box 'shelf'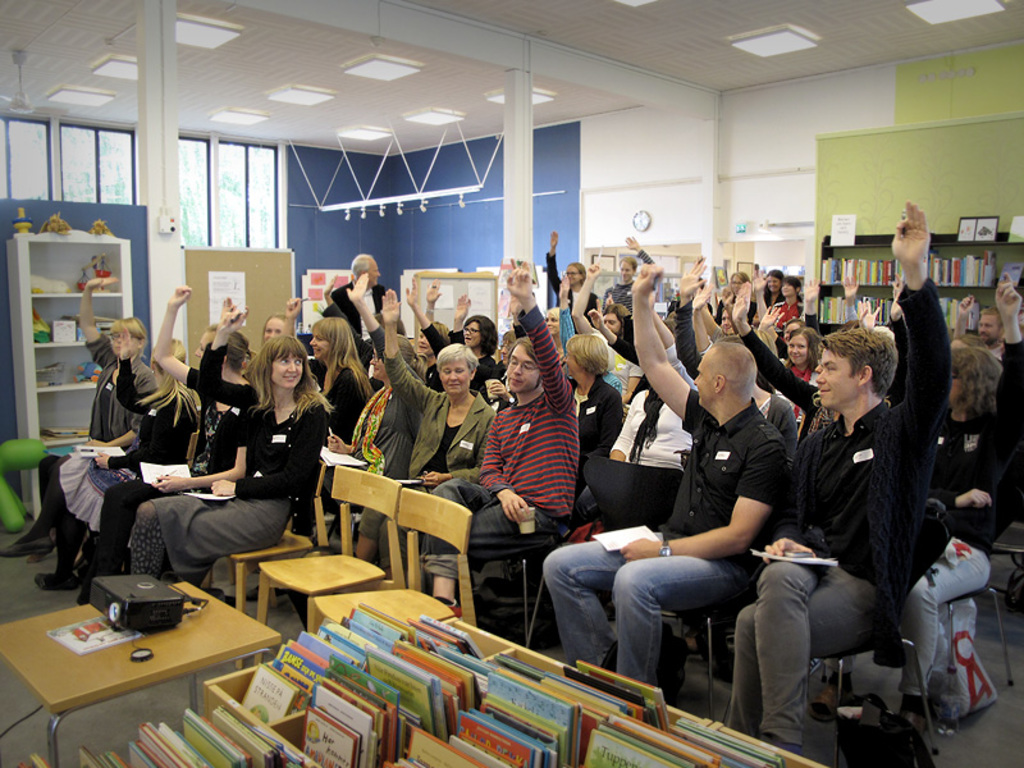
Rect(12, 230, 131, 512)
